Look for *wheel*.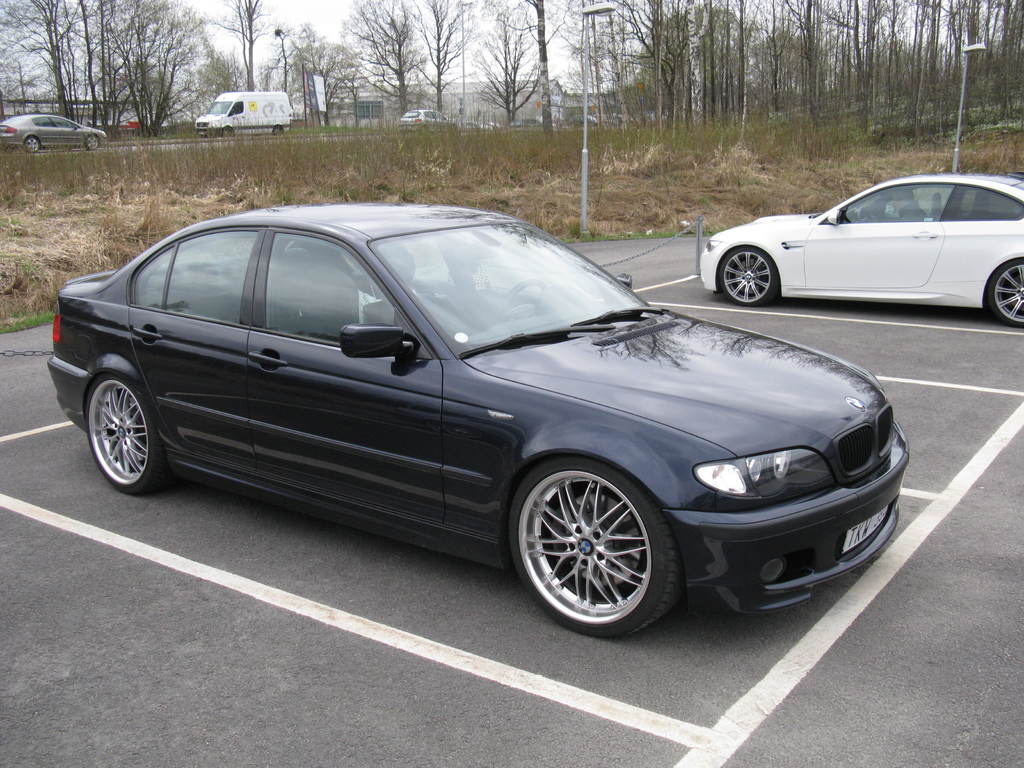
Found: x1=493 y1=274 x2=551 y2=315.
